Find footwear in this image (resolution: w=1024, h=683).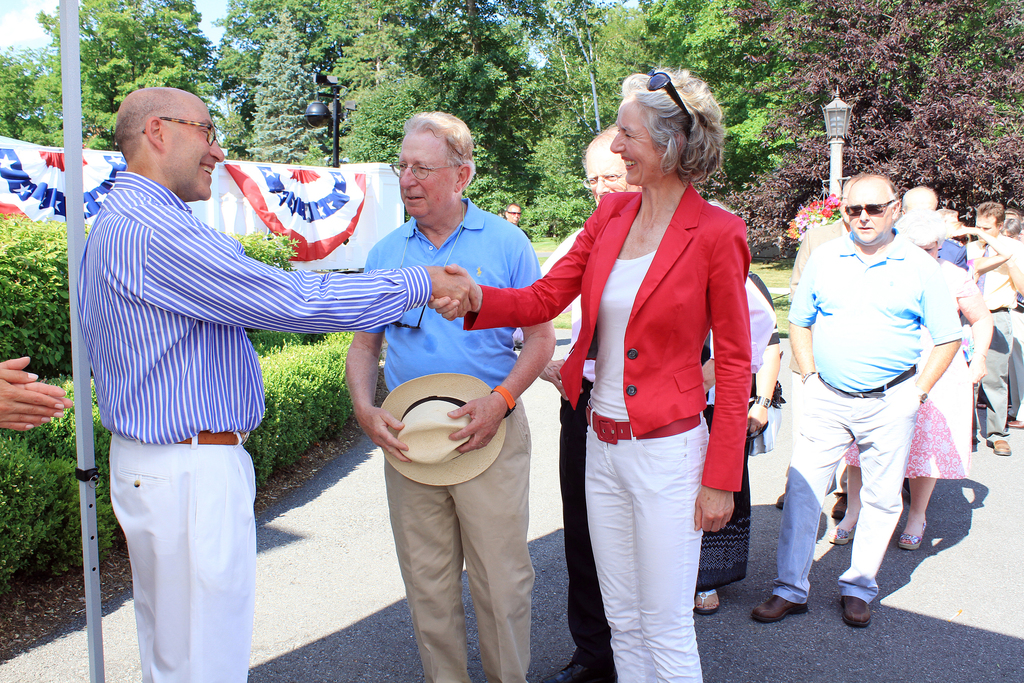
(897, 520, 929, 550).
